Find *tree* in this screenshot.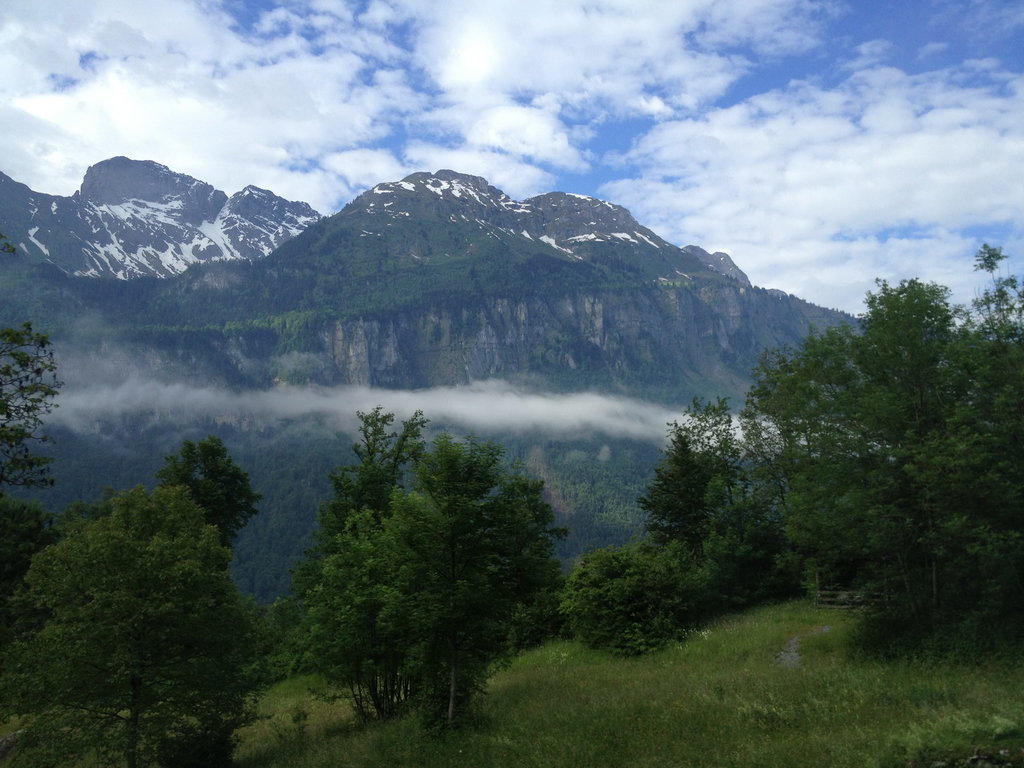
The bounding box for *tree* is (556,538,702,646).
